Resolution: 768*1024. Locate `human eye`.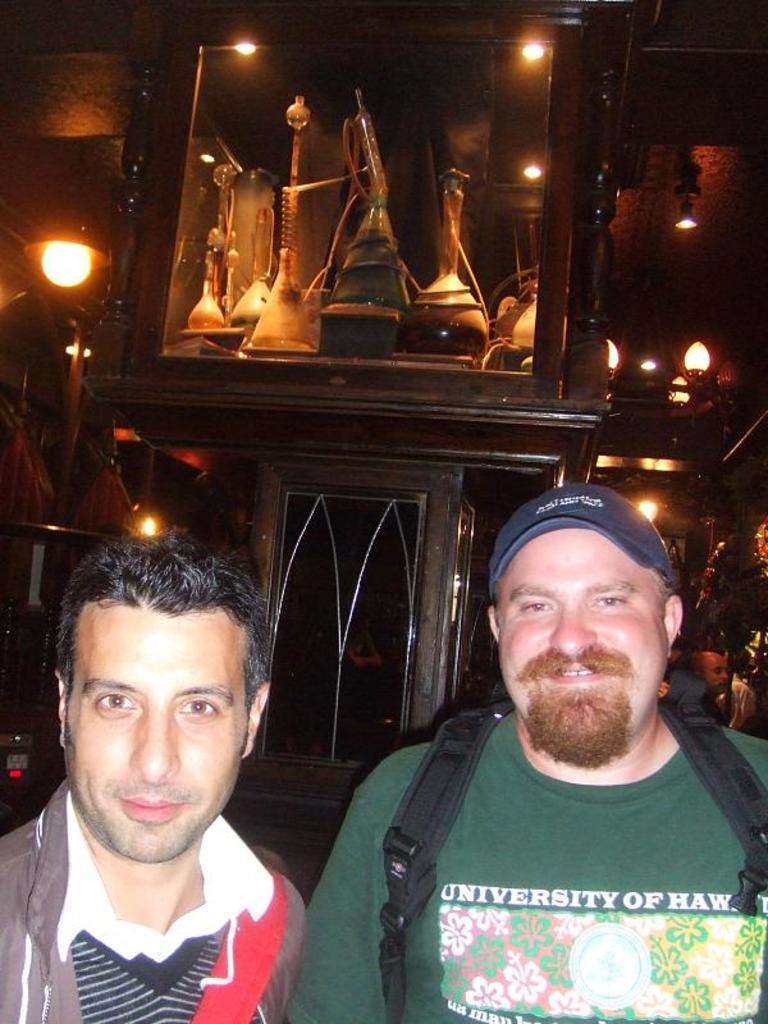
region(521, 598, 553, 618).
